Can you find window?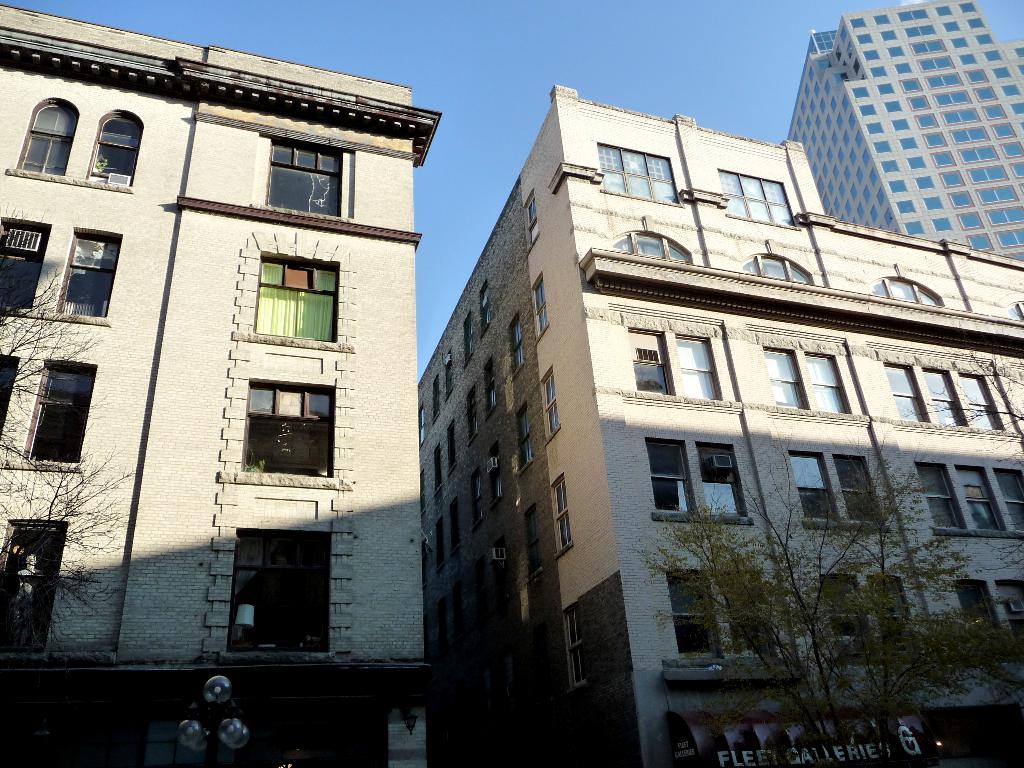
Yes, bounding box: [787,450,838,517].
